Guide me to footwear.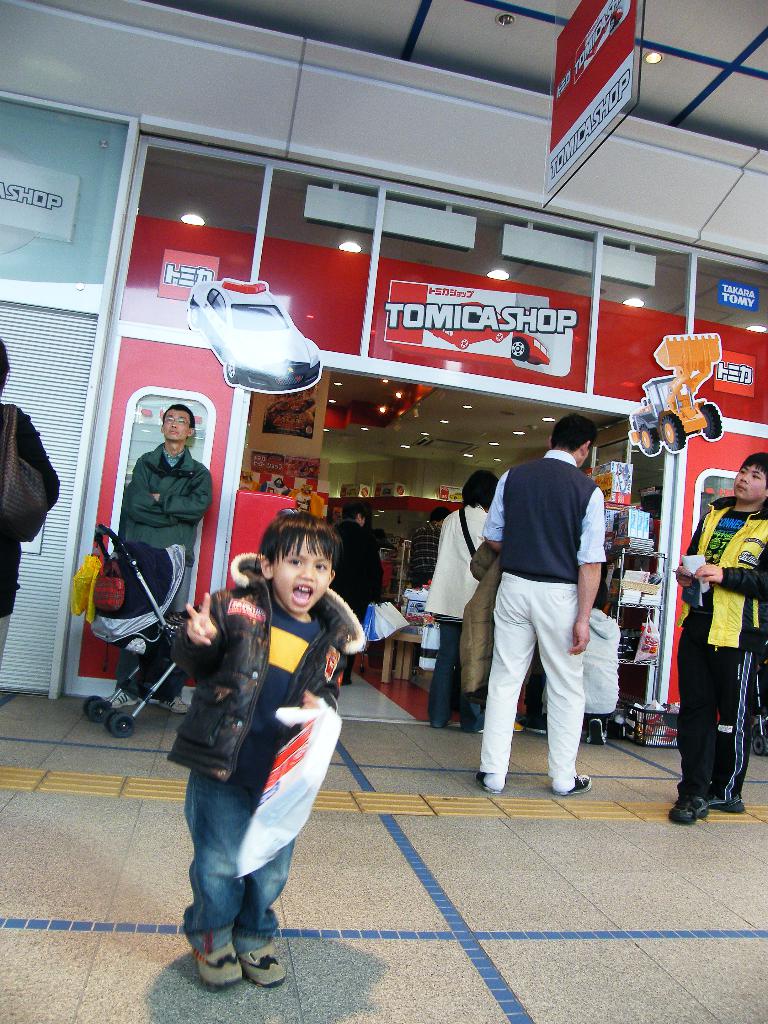
Guidance: crop(712, 806, 745, 820).
